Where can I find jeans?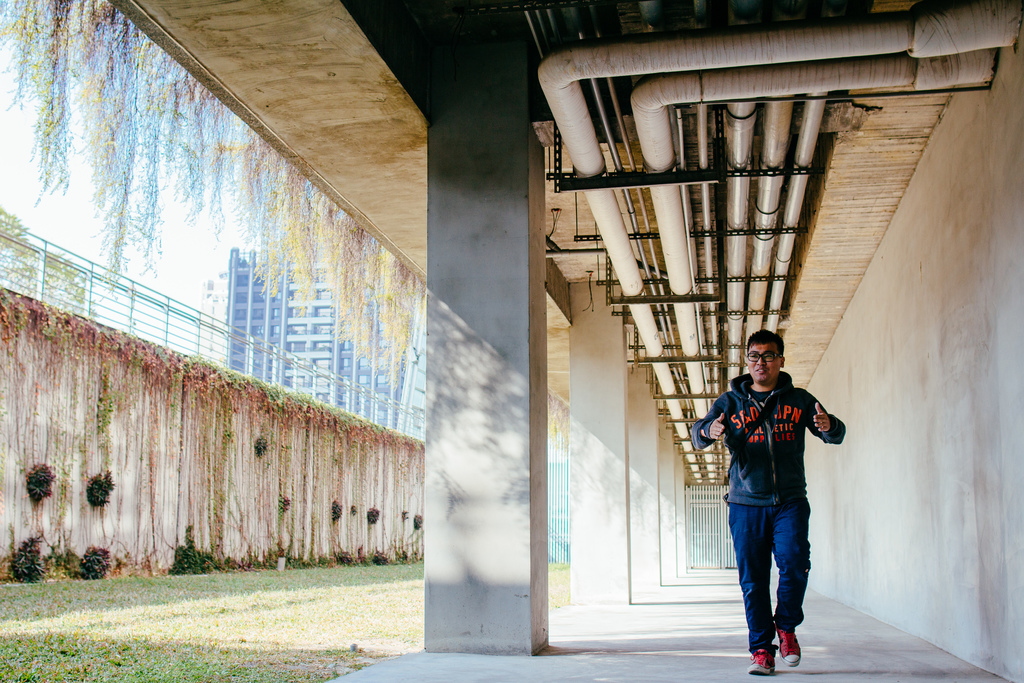
You can find it at left=734, top=474, right=825, bottom=671.
